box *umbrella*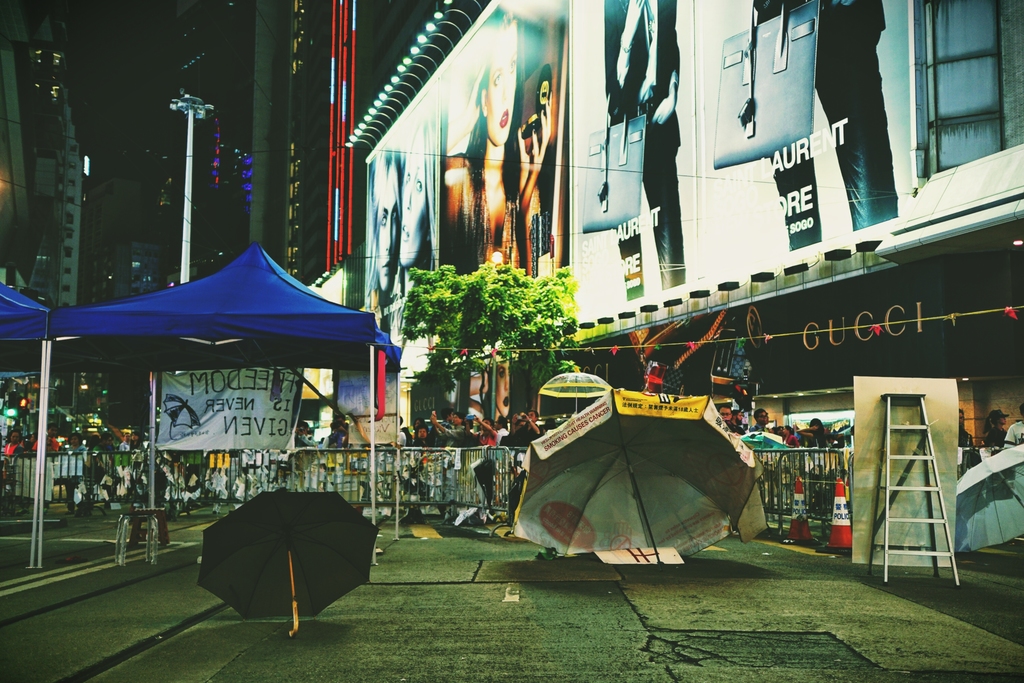
[x1=954, y1=444, x2=1023, y2=555]
